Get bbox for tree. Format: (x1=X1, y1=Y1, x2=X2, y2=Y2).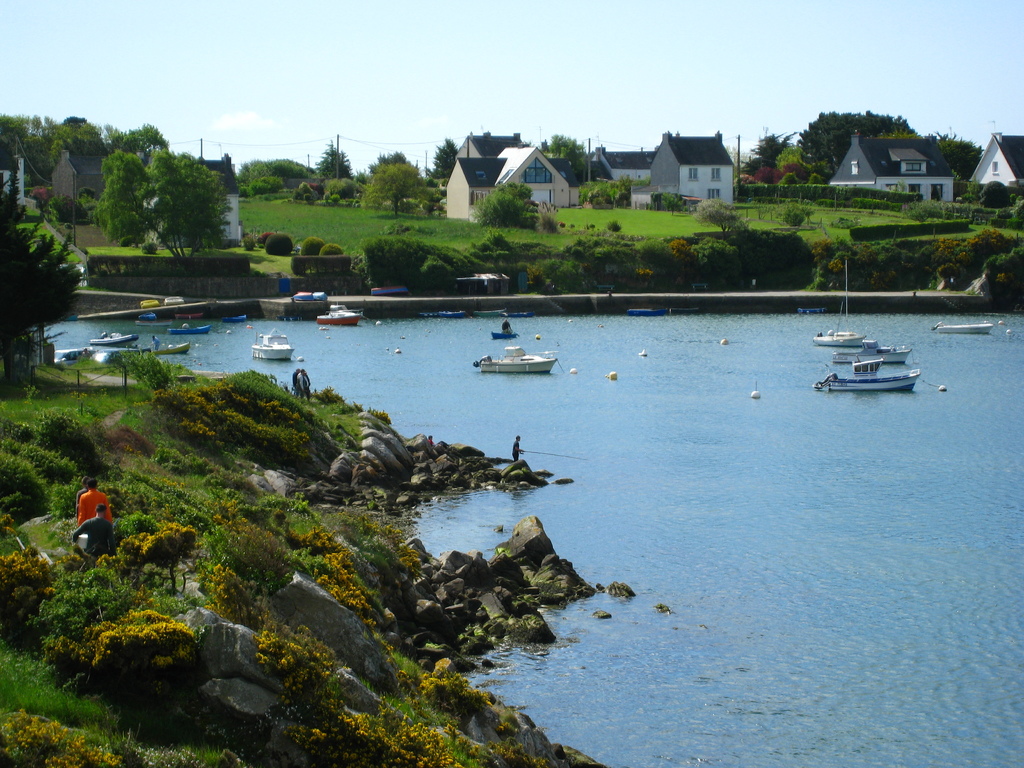
(x1=88, y1=140, x2=232, y2=266).
